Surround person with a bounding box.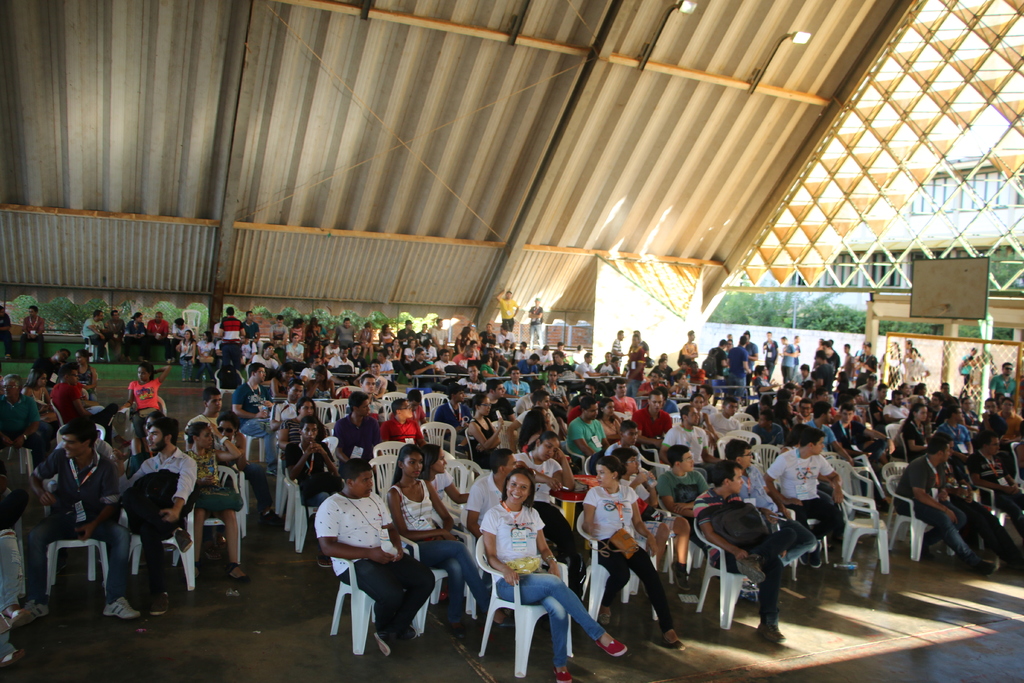
<box>379,317,400,342</box>.
